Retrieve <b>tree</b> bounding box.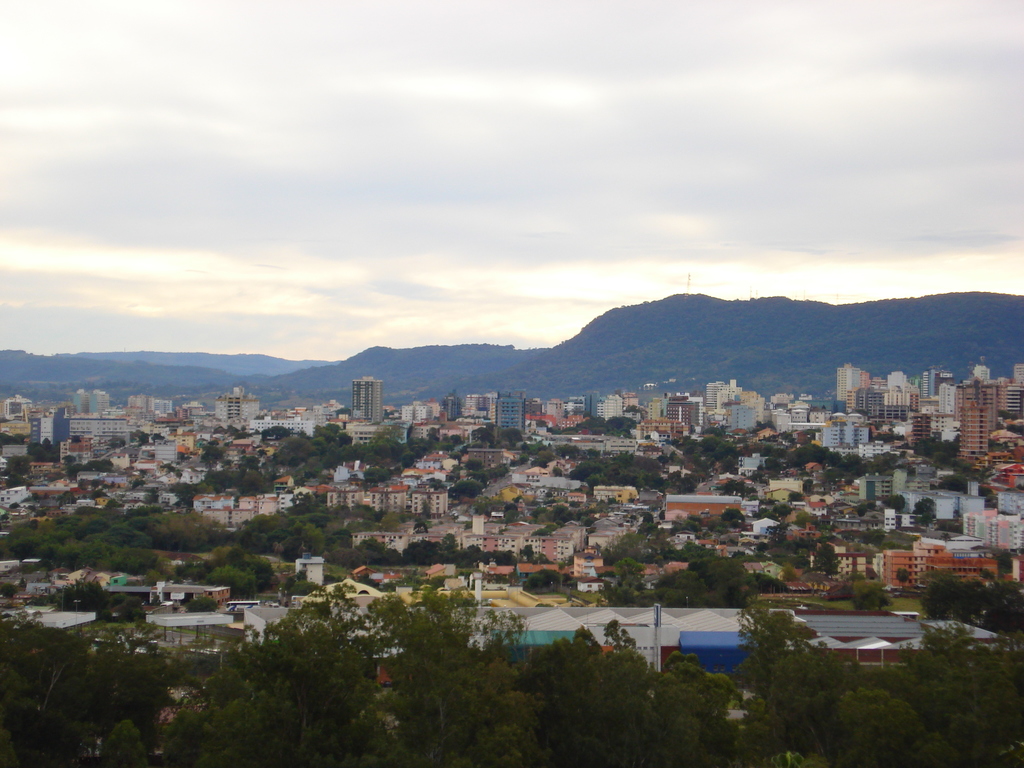
Bounding box: box=[821, 684, 929, 767].
